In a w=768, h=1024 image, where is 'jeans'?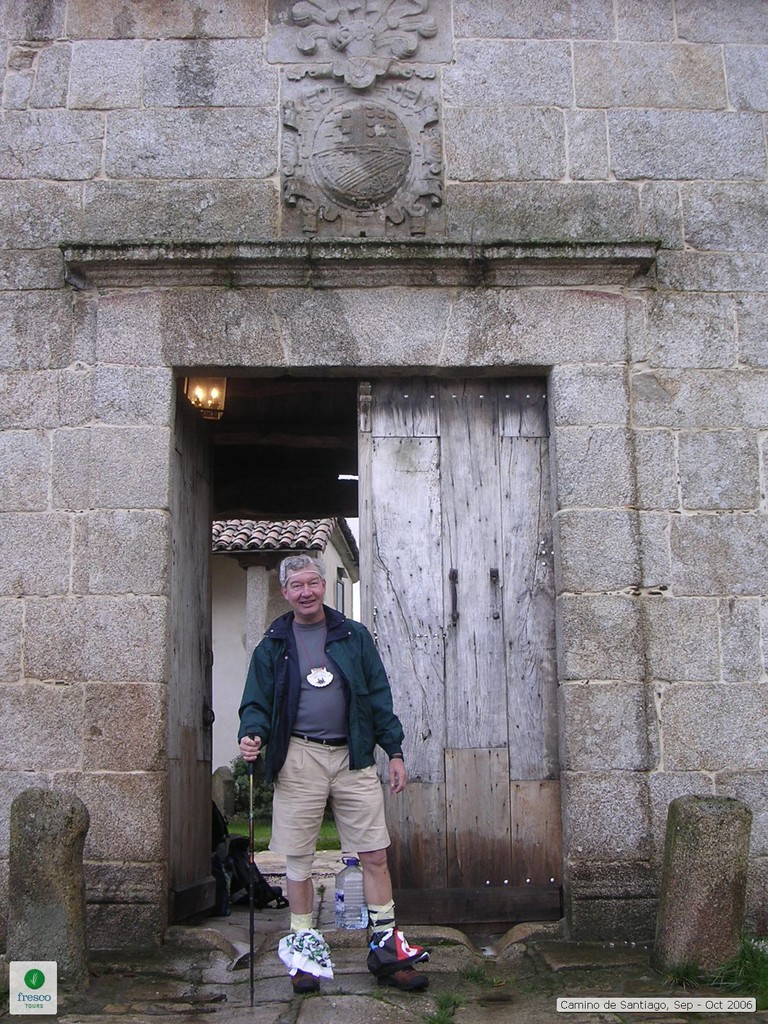
(255, 765, 403, 938).
